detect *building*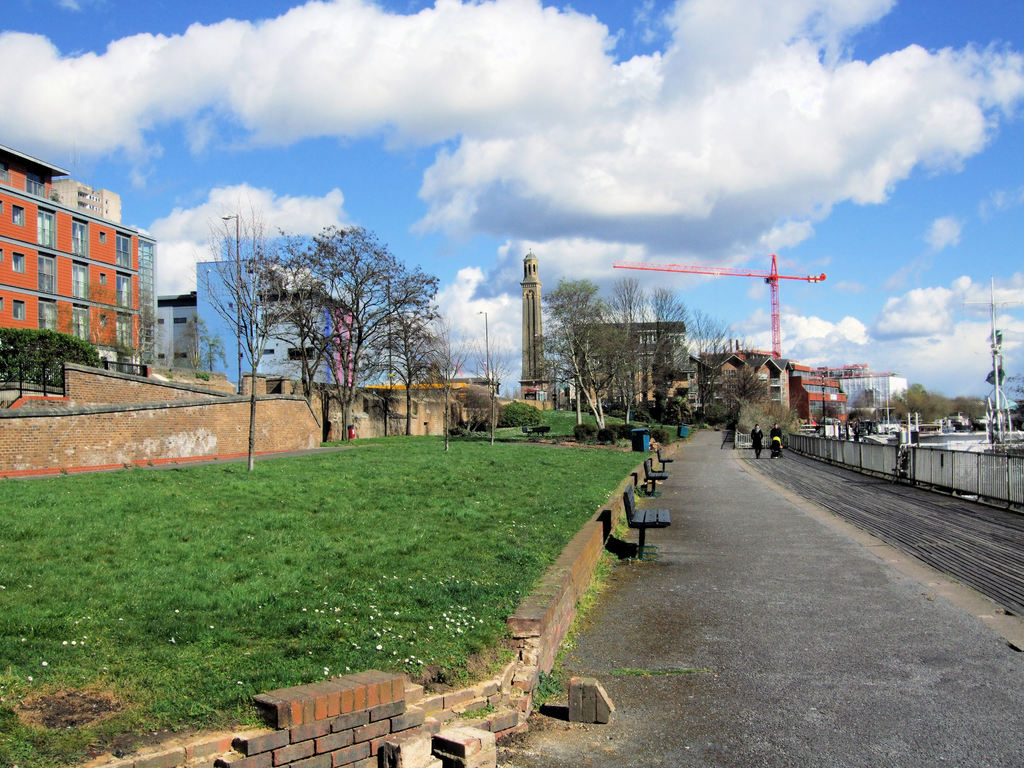
BBox(0, 148, 156, 369)
